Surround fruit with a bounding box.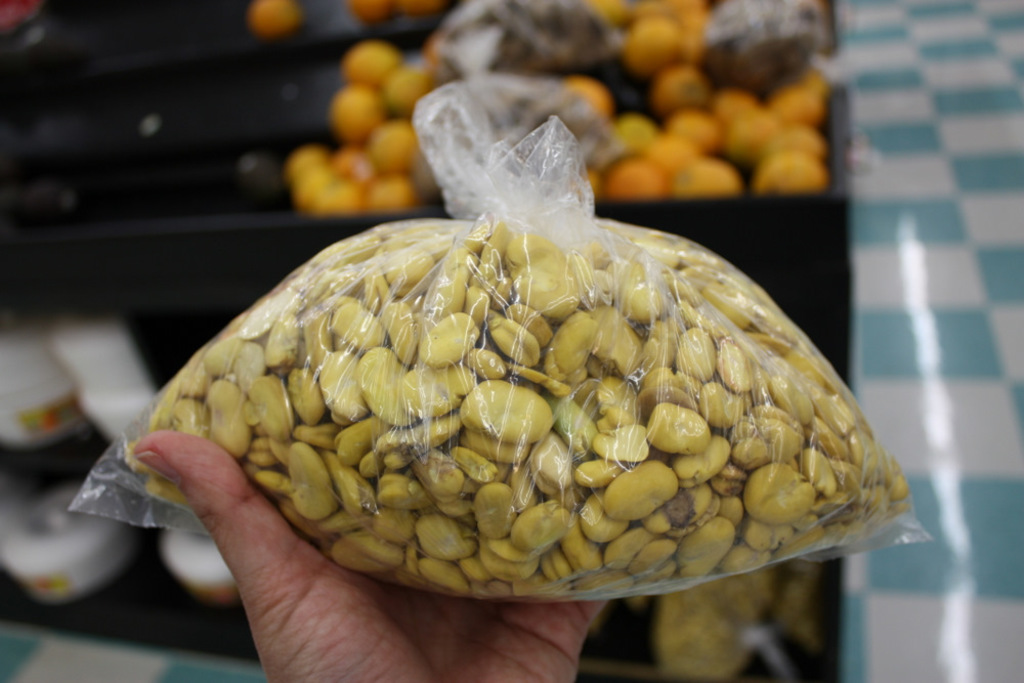
(x1=248, y1=0, x2=300, y2=38).
